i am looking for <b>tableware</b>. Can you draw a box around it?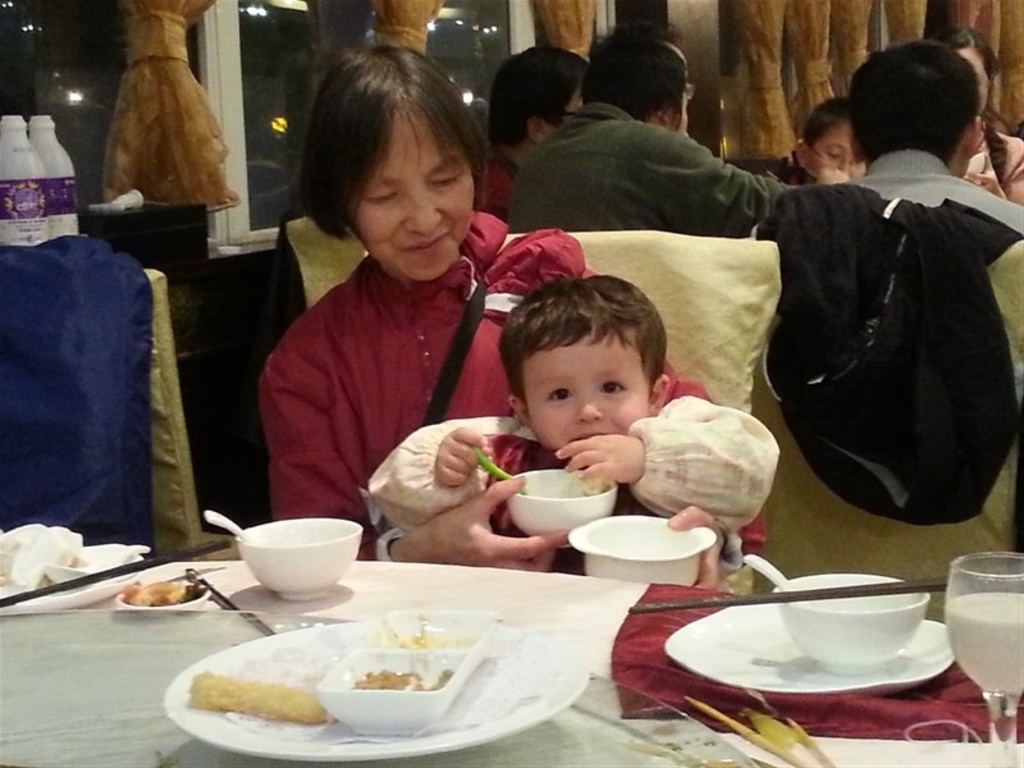
Sure, the bounding box is [x1=165, y1=613, x2=589, y2=760].
